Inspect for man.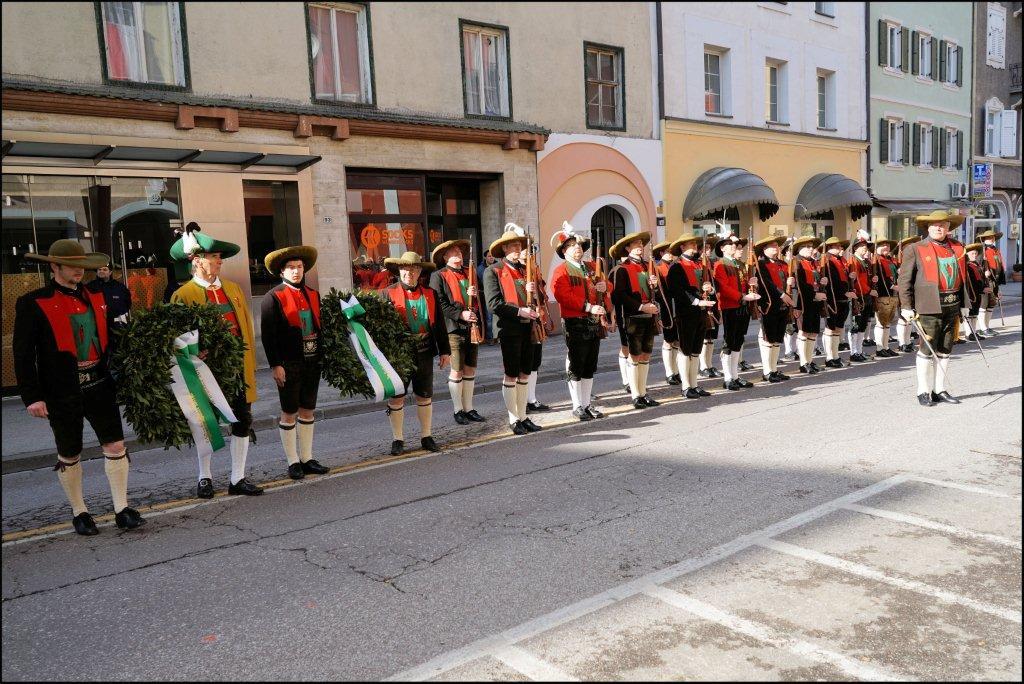
Inspection: {"x1": 428, "y1": 236, "x2": 490, "y2": 425}.
